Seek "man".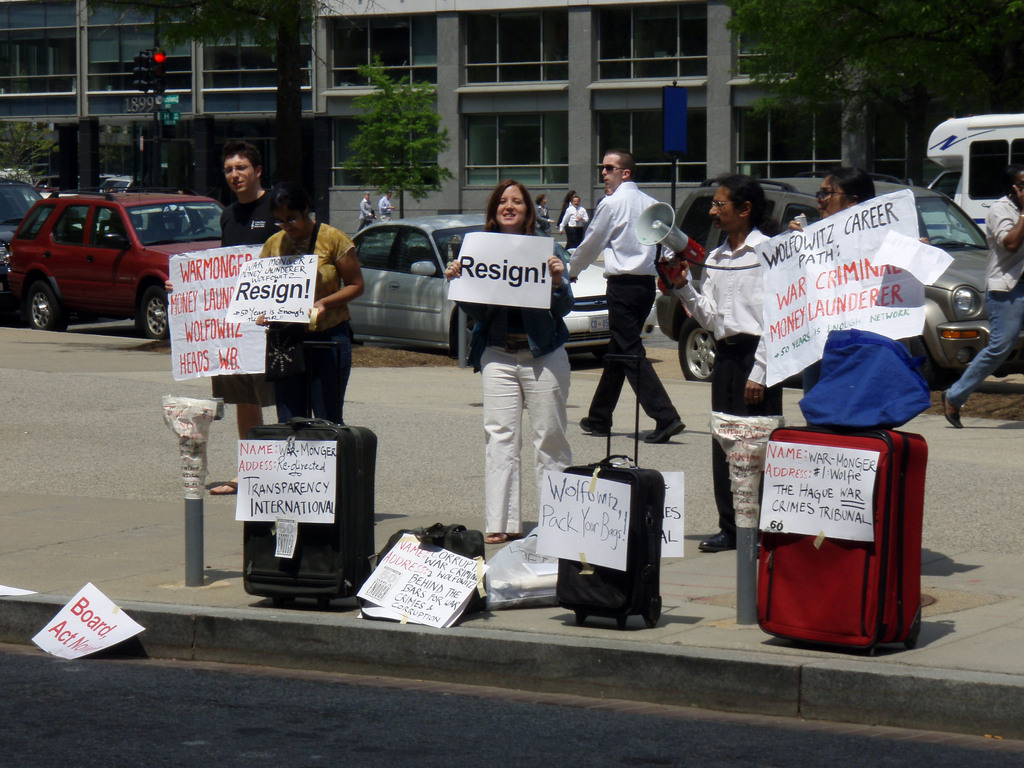
bbox=[378, 190, 398, 223].
